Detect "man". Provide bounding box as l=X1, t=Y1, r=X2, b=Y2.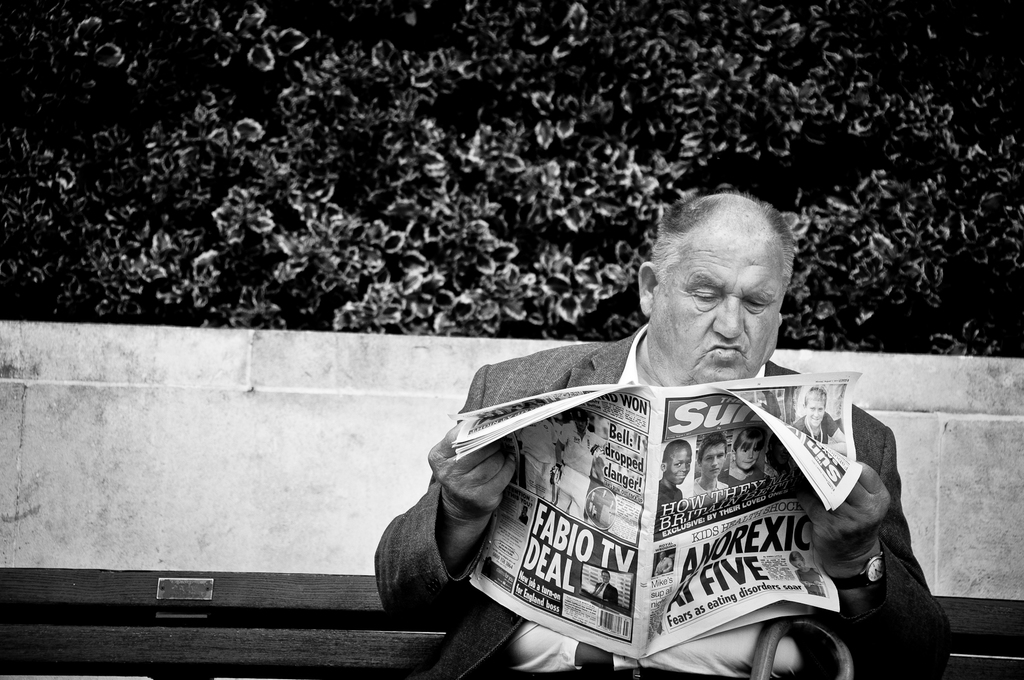
l=691, t=432, r=730, b=513.
